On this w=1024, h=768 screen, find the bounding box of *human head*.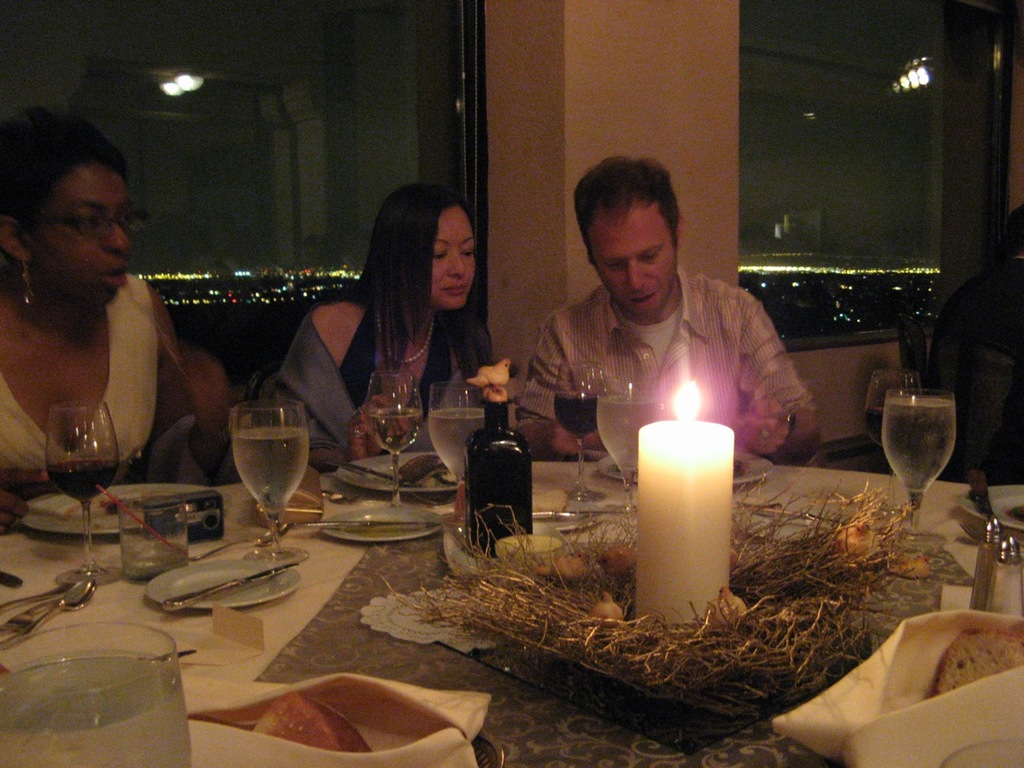
Bounding box: (left=0, top=114, right=142, bottom=308).
